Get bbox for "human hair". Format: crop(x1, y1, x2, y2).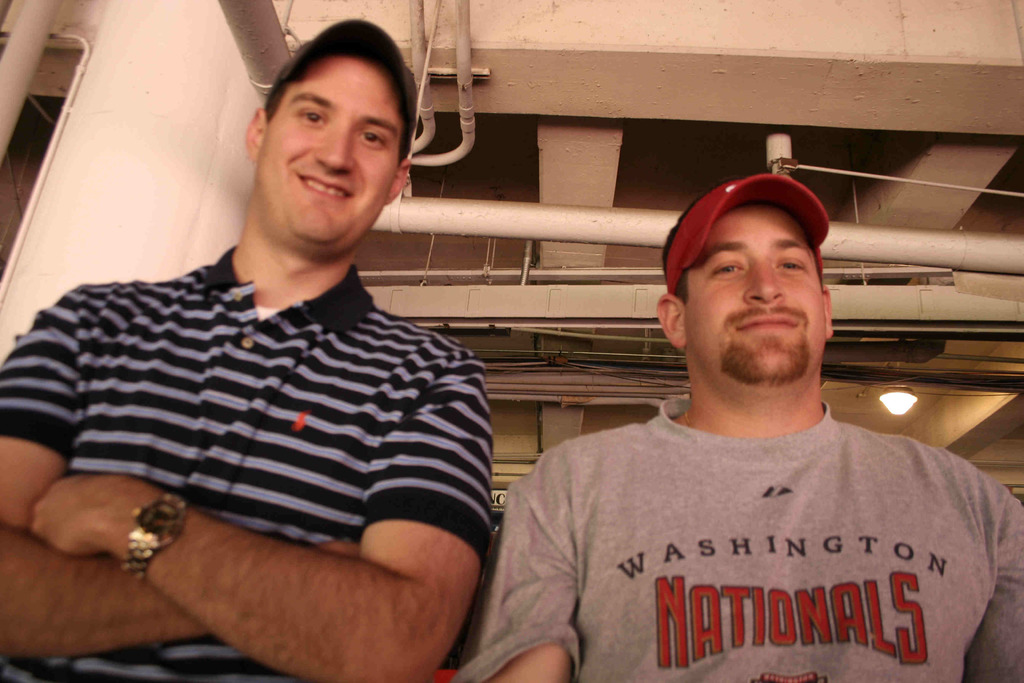
crop(262, 106, 413, 165).
